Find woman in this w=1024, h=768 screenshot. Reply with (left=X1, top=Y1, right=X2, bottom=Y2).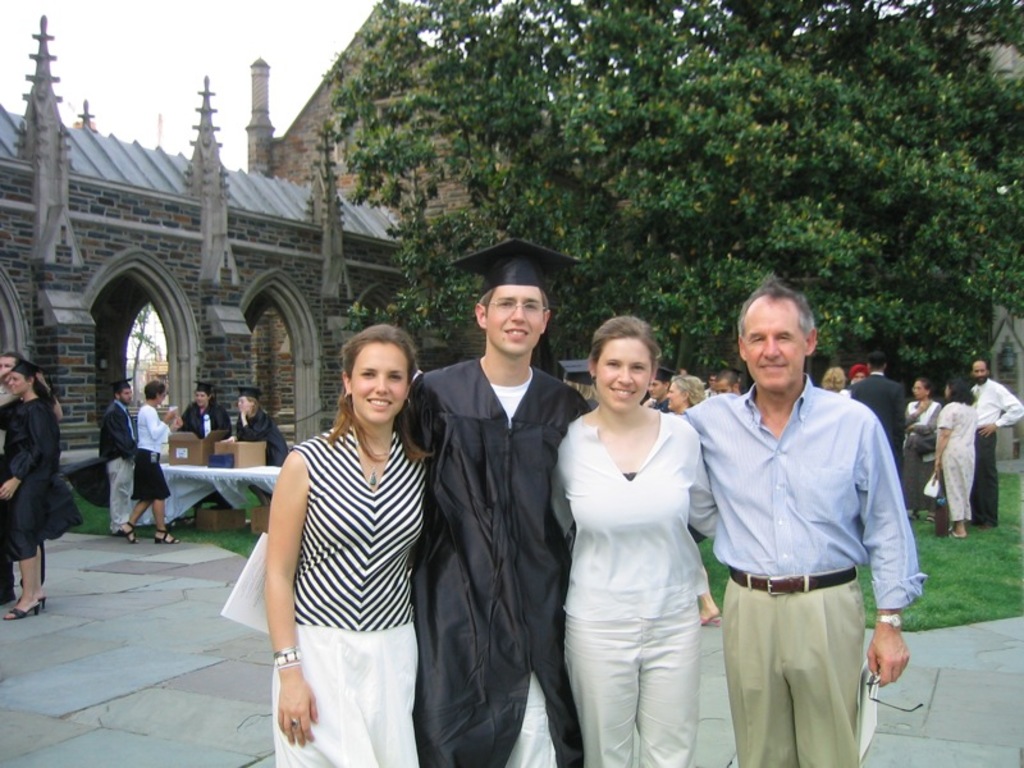
(left=122, top=381, right=183, bottom=550).
